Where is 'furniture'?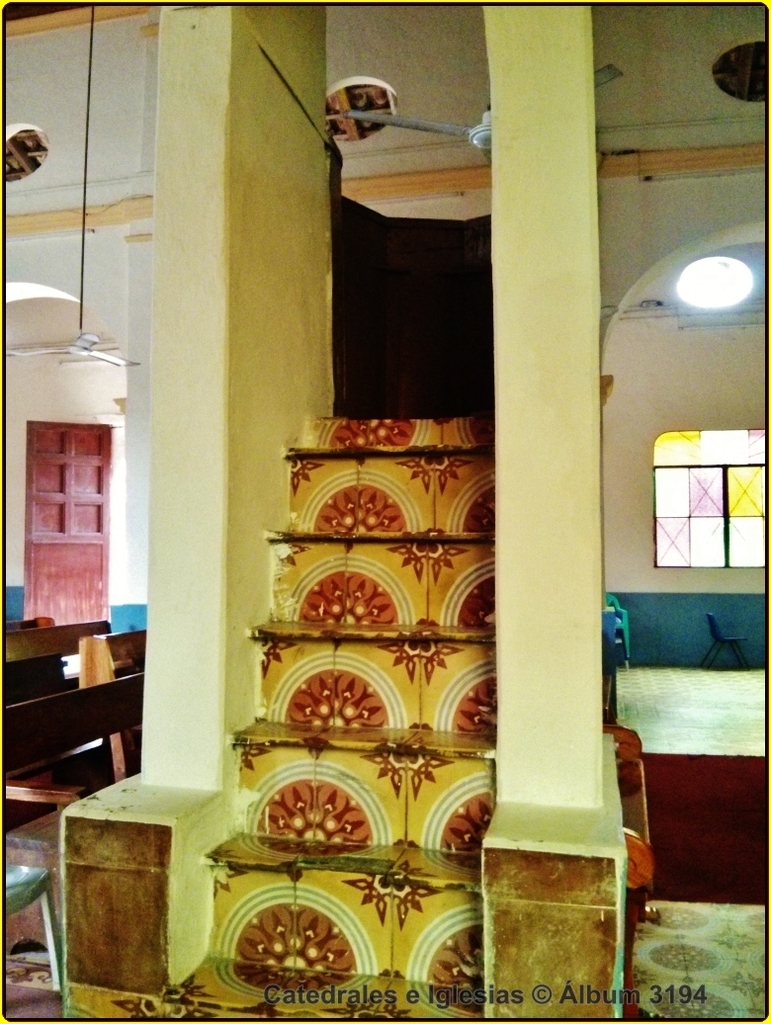
[604,595,631,656].
